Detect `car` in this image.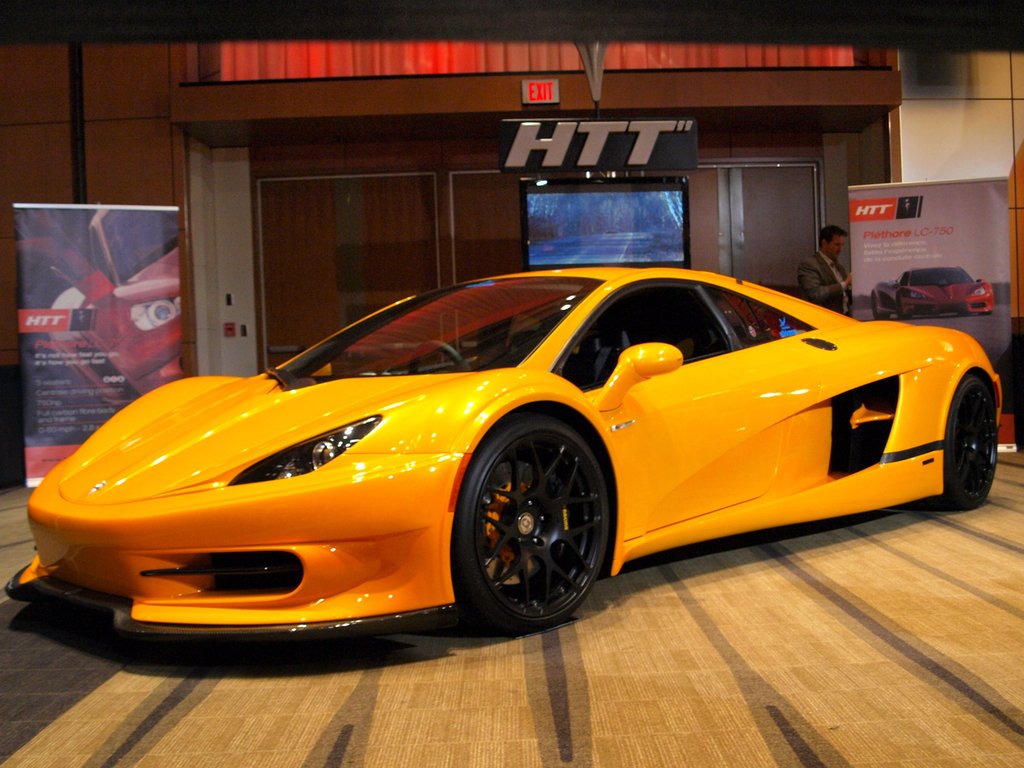
Detection: pyautogui.locateOnScreen(52, 207, 193, 412).
